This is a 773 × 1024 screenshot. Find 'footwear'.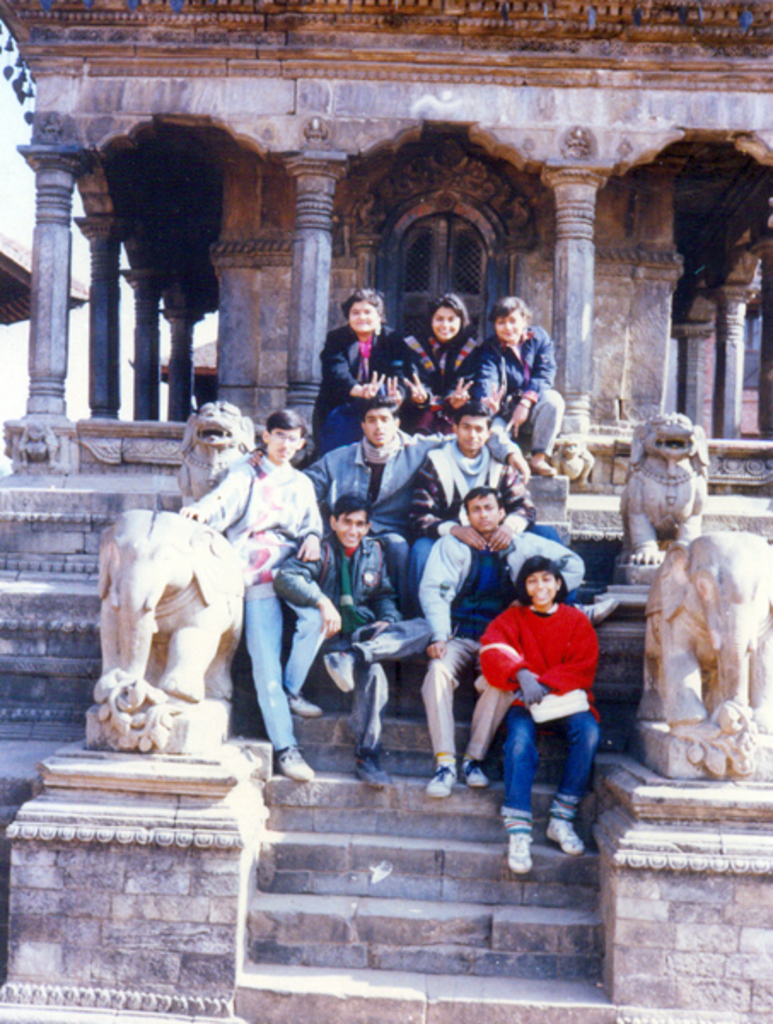
Bounding box: bbox=(319, 643, 353, 695).
